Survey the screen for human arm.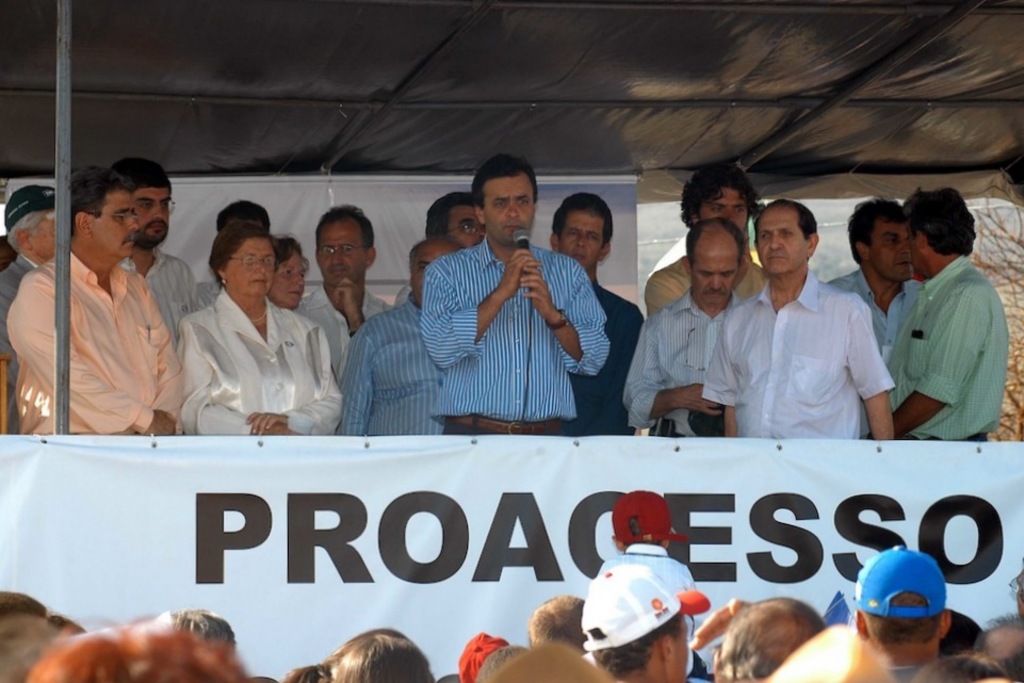
Survey found: 850,304,901,441.
